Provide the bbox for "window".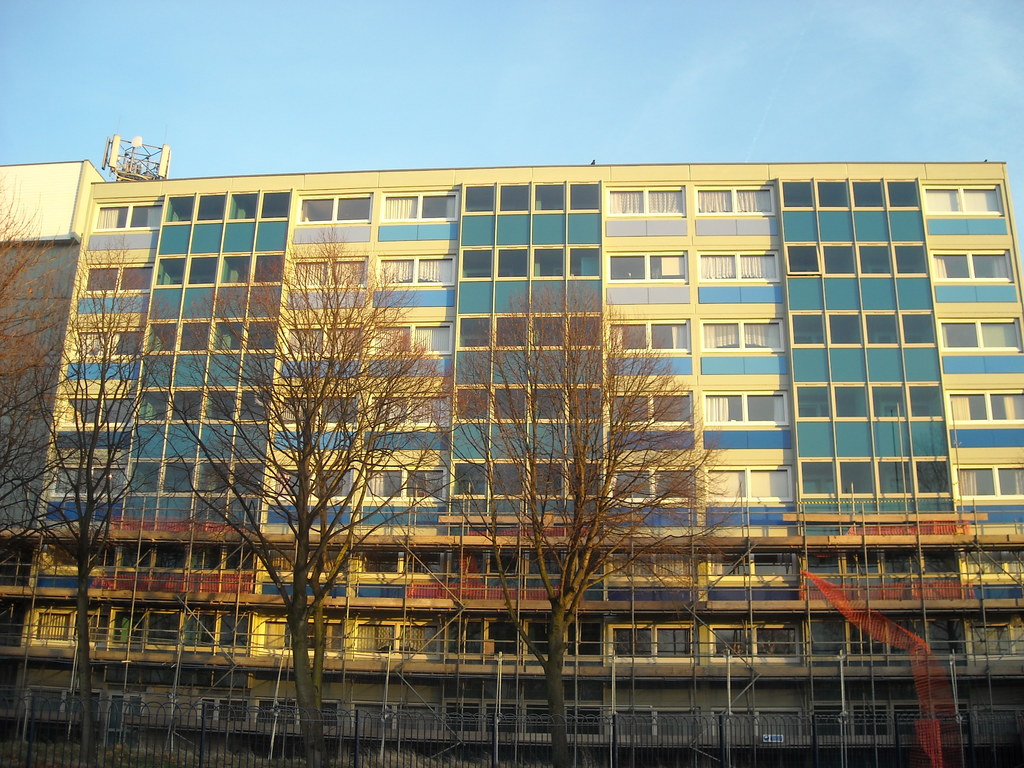
<bbox>802, 459, 842, 499</bbox>.
